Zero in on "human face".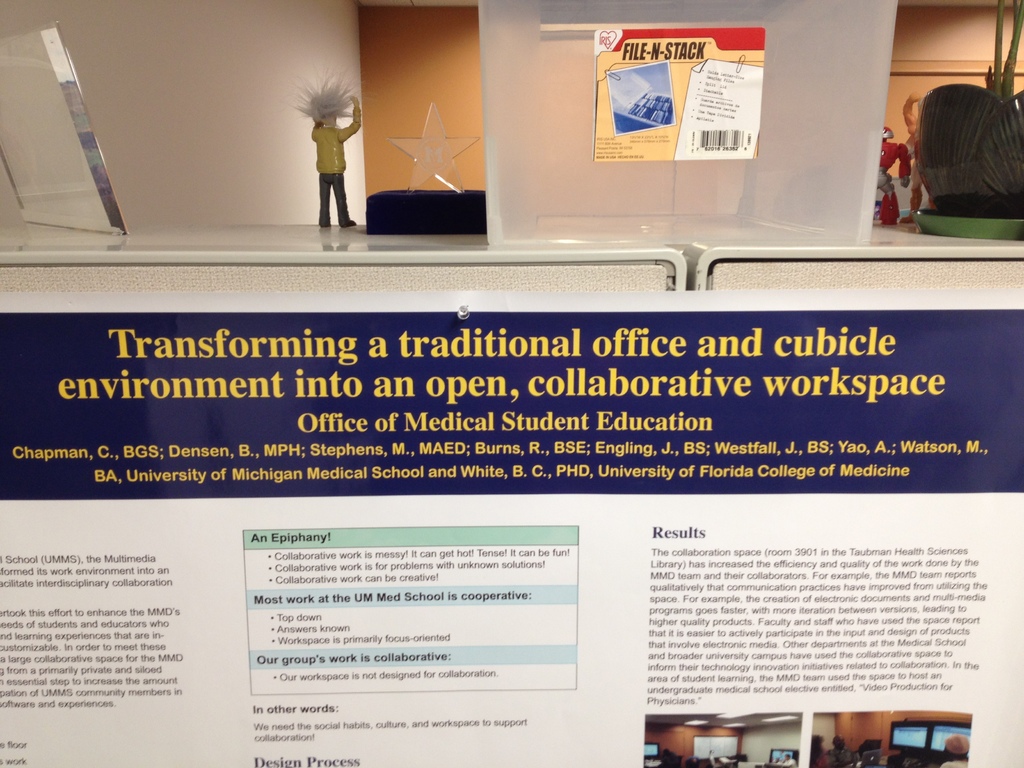
Zeroed in: {"left": 833, "top": 737, "right": 844, "bottom": 747}.
